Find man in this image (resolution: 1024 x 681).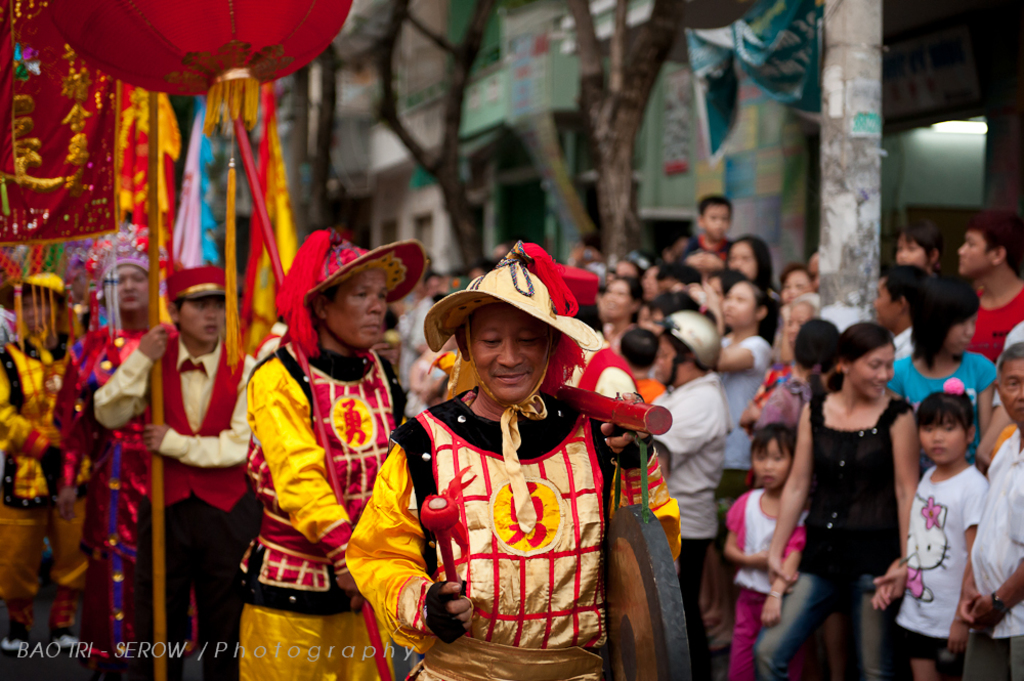
<bbox>0, 274, 70, 656</bbox>.
